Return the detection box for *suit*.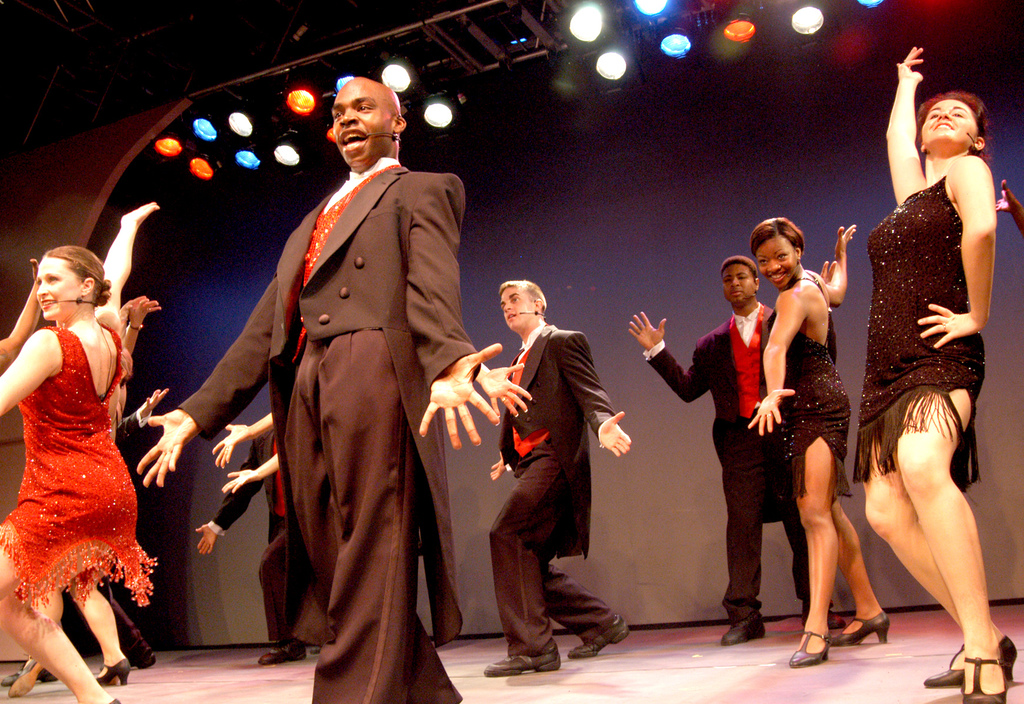
<bbox>100, 407, 152, 638</bbox>.
